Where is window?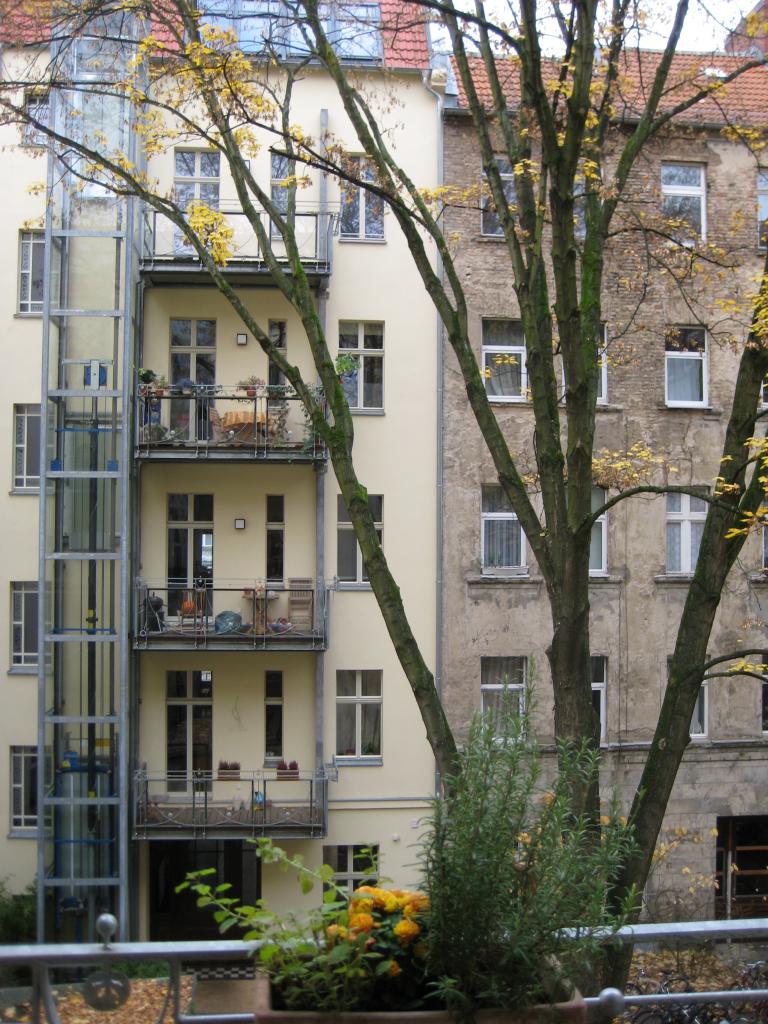
bbox=(588, 486, 616, 579).
